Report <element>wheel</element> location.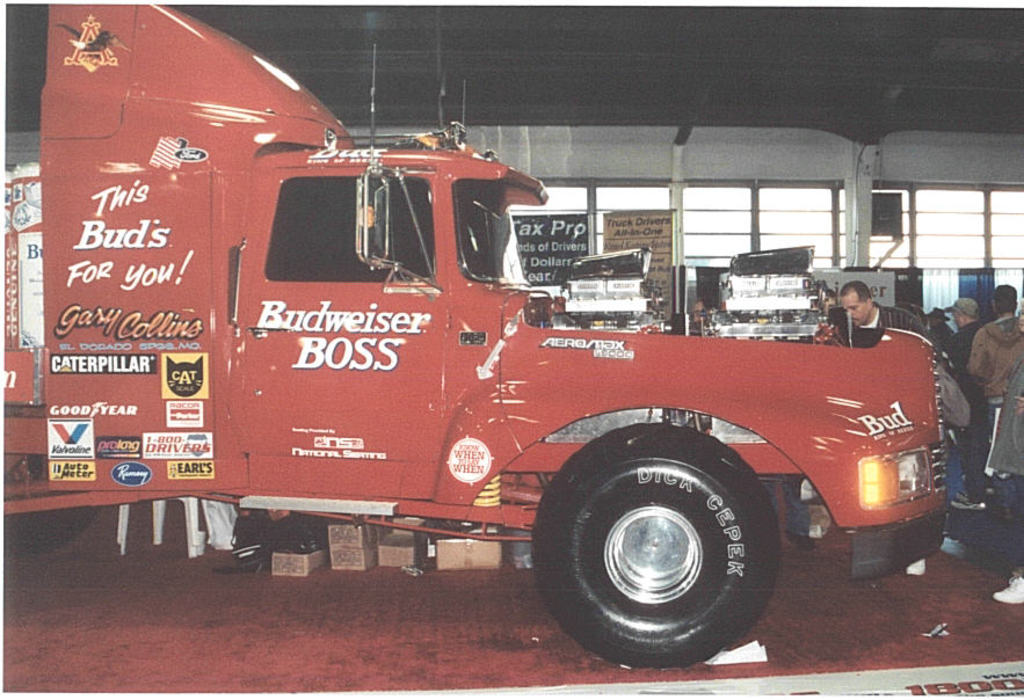
Report: BBox(516, 415, 799, 671).
